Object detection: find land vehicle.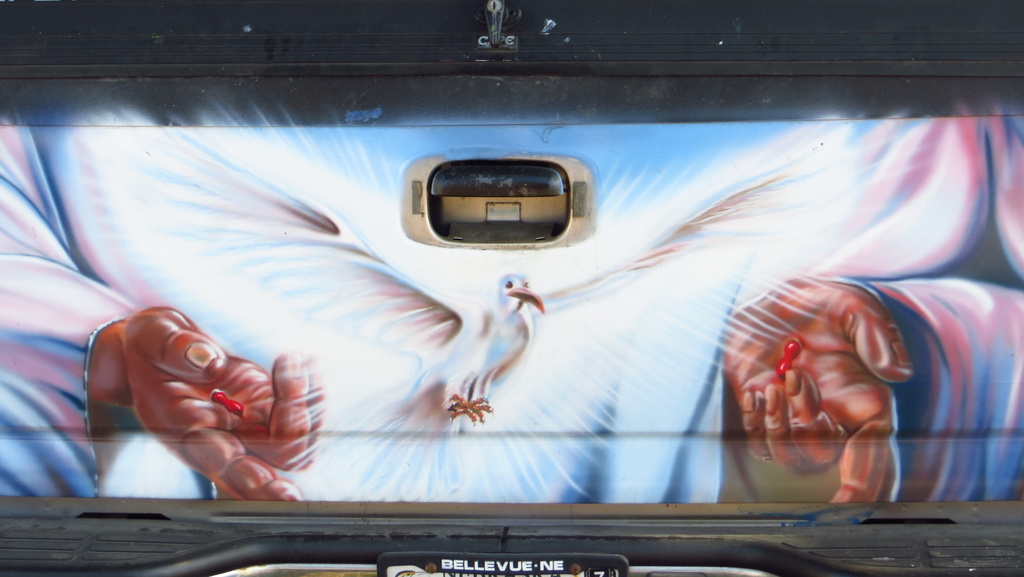
74 15 1023 576.
